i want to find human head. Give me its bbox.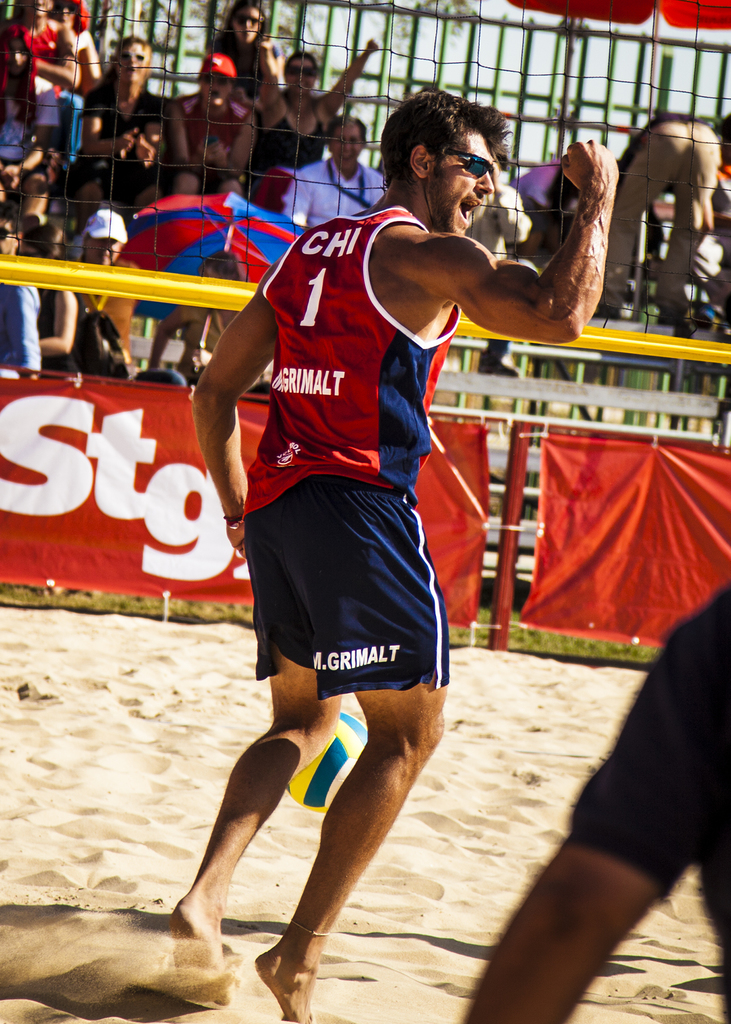
BBox(113, 32, 151, 86).
